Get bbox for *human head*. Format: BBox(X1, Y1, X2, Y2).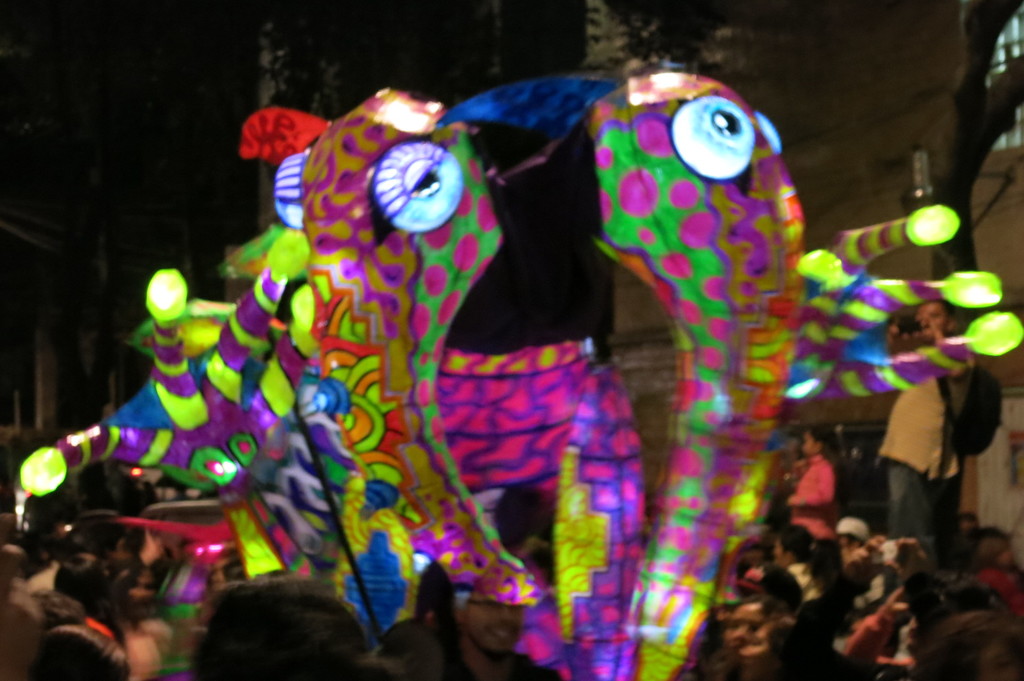
BBox(39, 614, 131, 680).
